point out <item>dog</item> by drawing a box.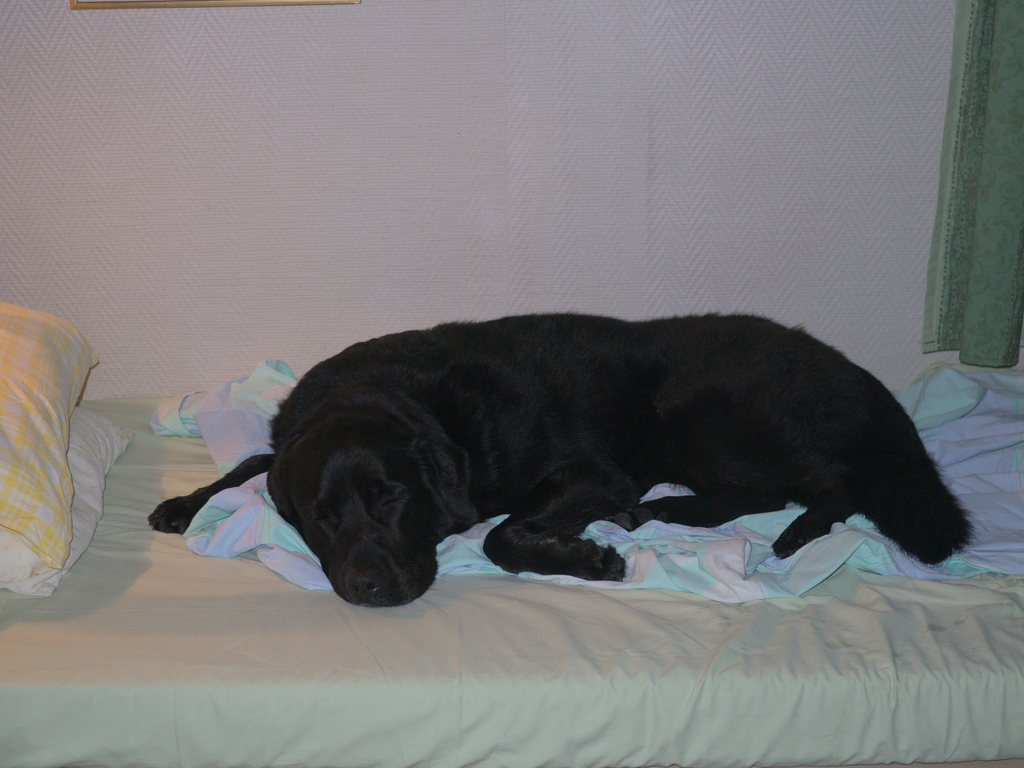
x1=148 y1=313 x2=982 y2=609.
